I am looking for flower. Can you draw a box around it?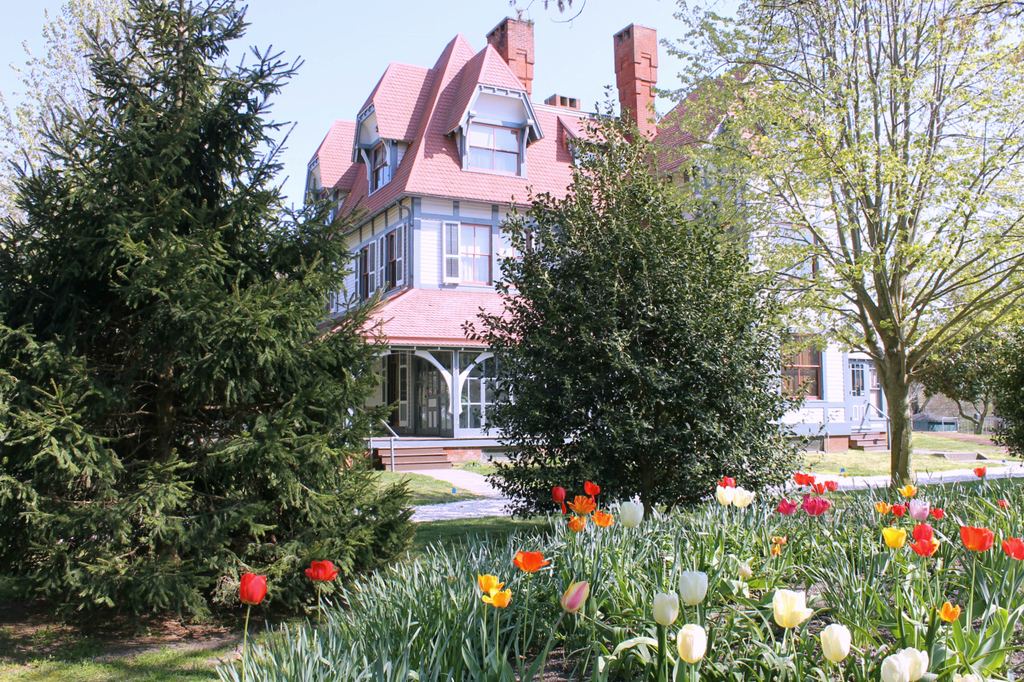
Sure, the bounding box is select_region(565, 514, 588, 532).
